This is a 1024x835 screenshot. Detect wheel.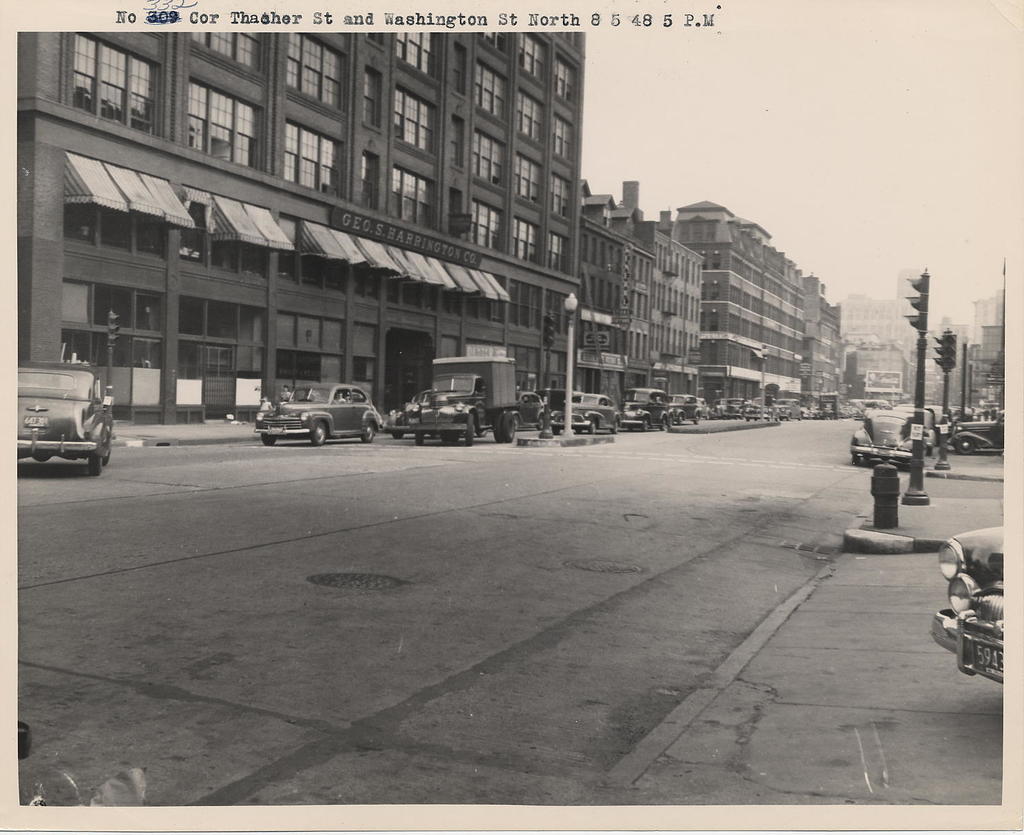
{"x1": 536, "y1": 414, "x2": 545, "y2": 431}.
